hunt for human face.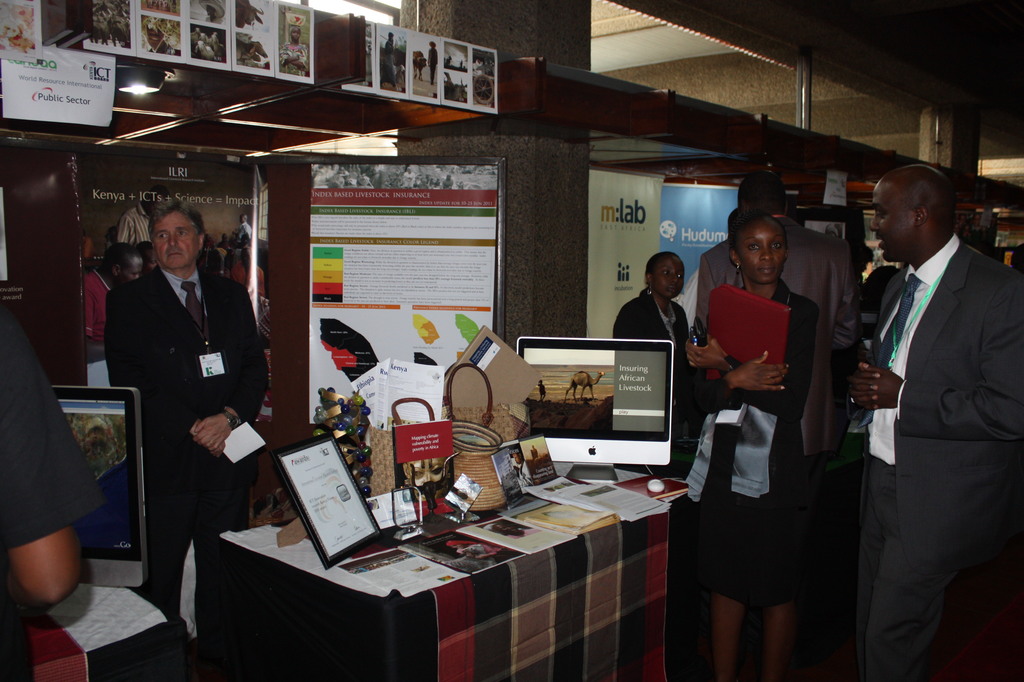
Hunted down at 120/257/142/279.
